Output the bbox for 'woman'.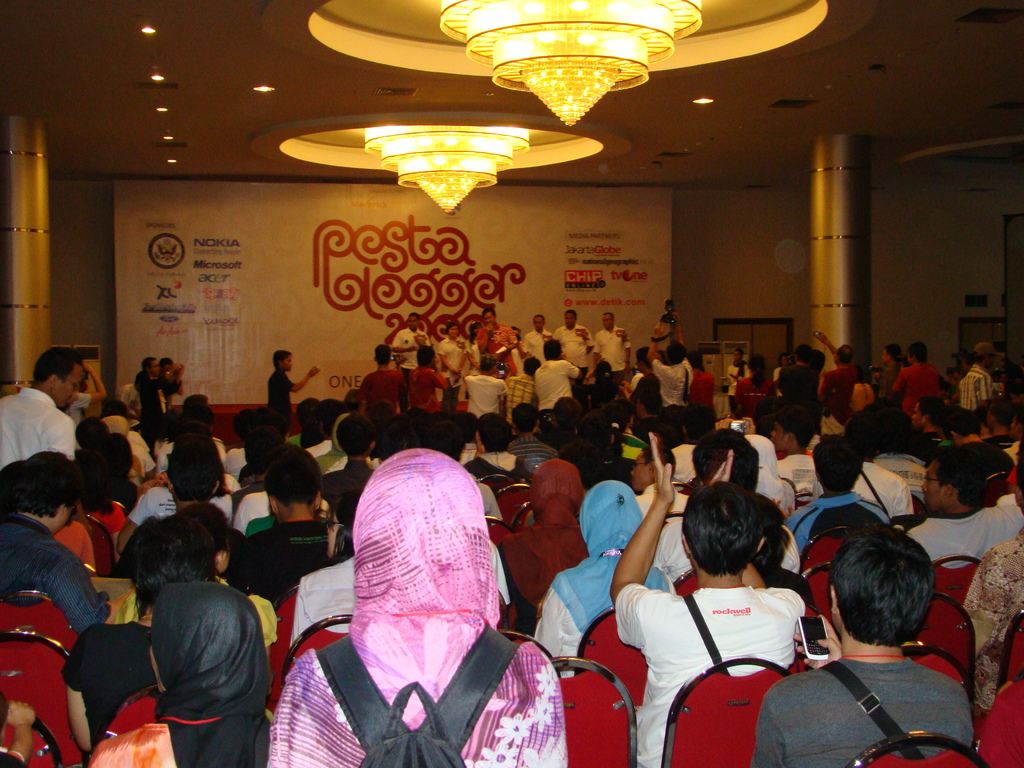
<region>437, 323, 467, 409</region>.
